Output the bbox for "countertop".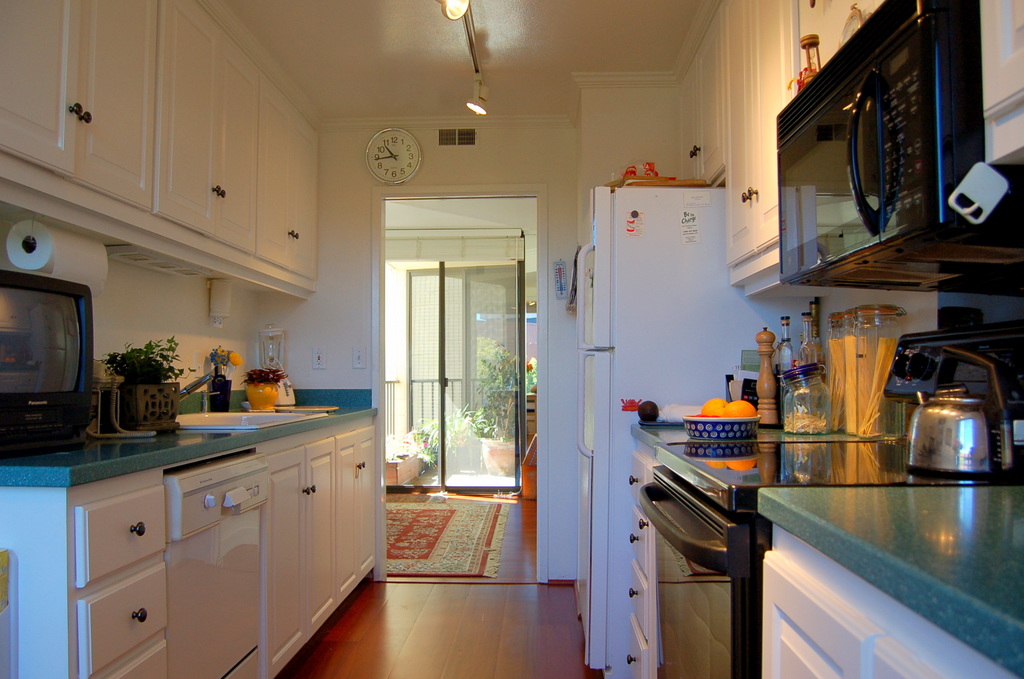
pyautogui.locateOnScreen(755, 486, 1023, 678).
